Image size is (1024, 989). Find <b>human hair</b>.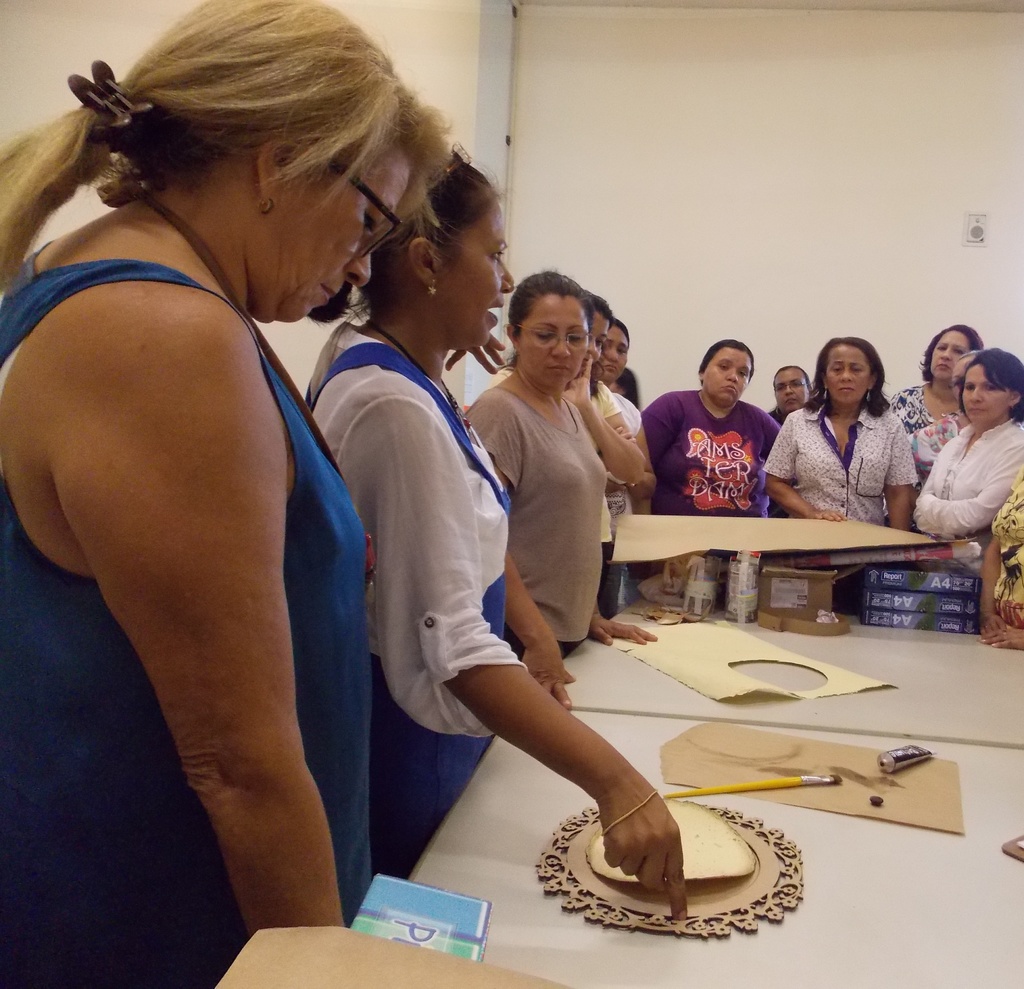
0,0,467,303.
